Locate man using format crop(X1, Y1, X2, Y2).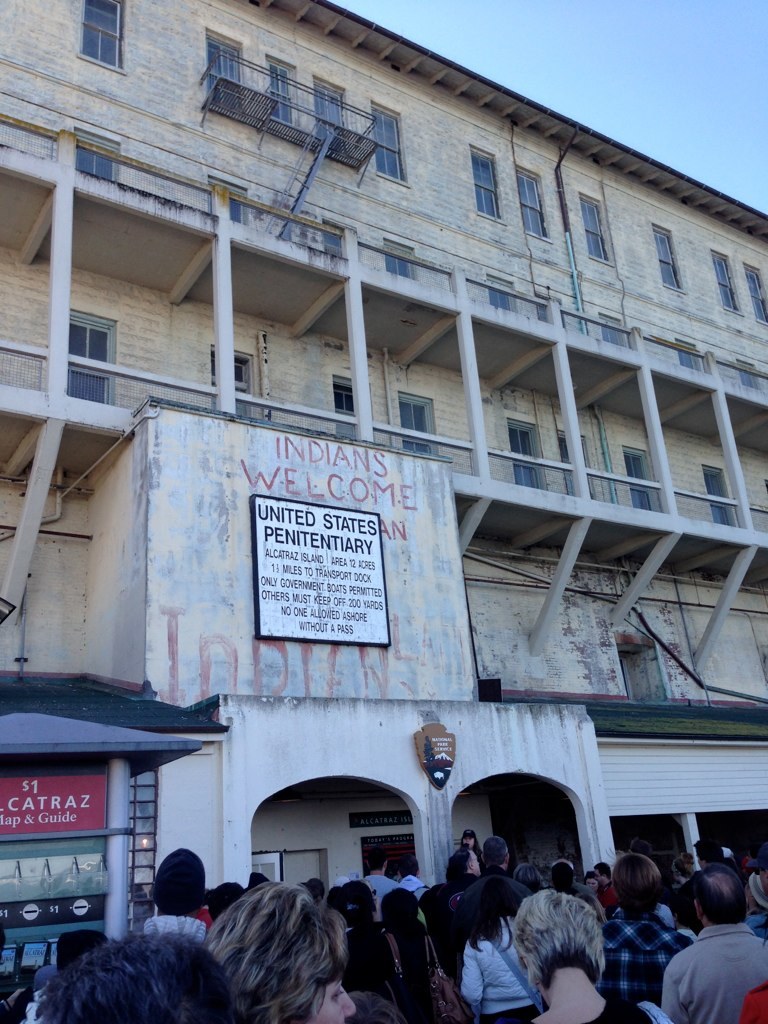
crop(474, 835, 536, 913).
